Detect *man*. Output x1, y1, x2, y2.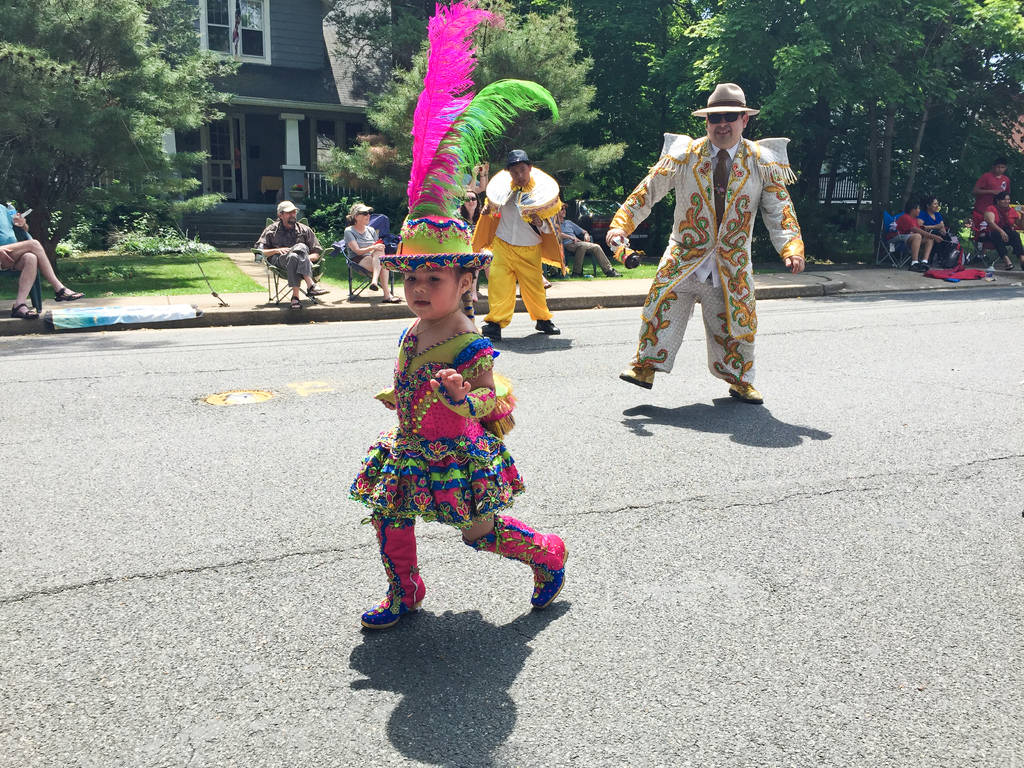
561, 198, 623, 278.
